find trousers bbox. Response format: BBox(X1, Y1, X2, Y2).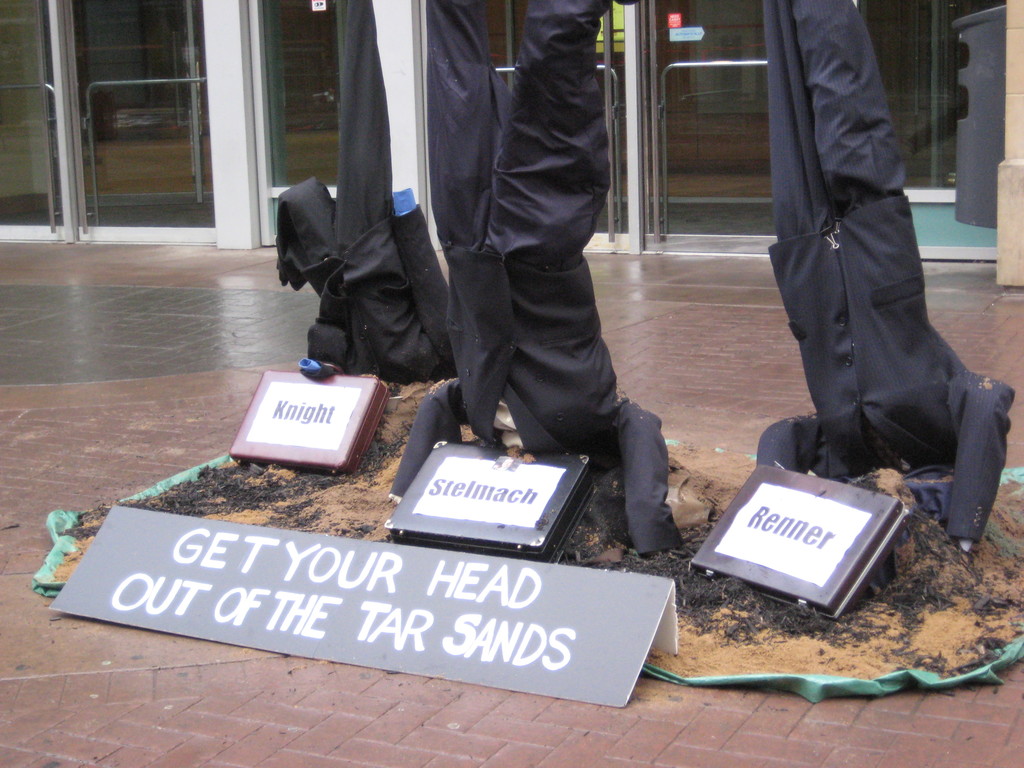
BBox(277, 0, 399, 280).
